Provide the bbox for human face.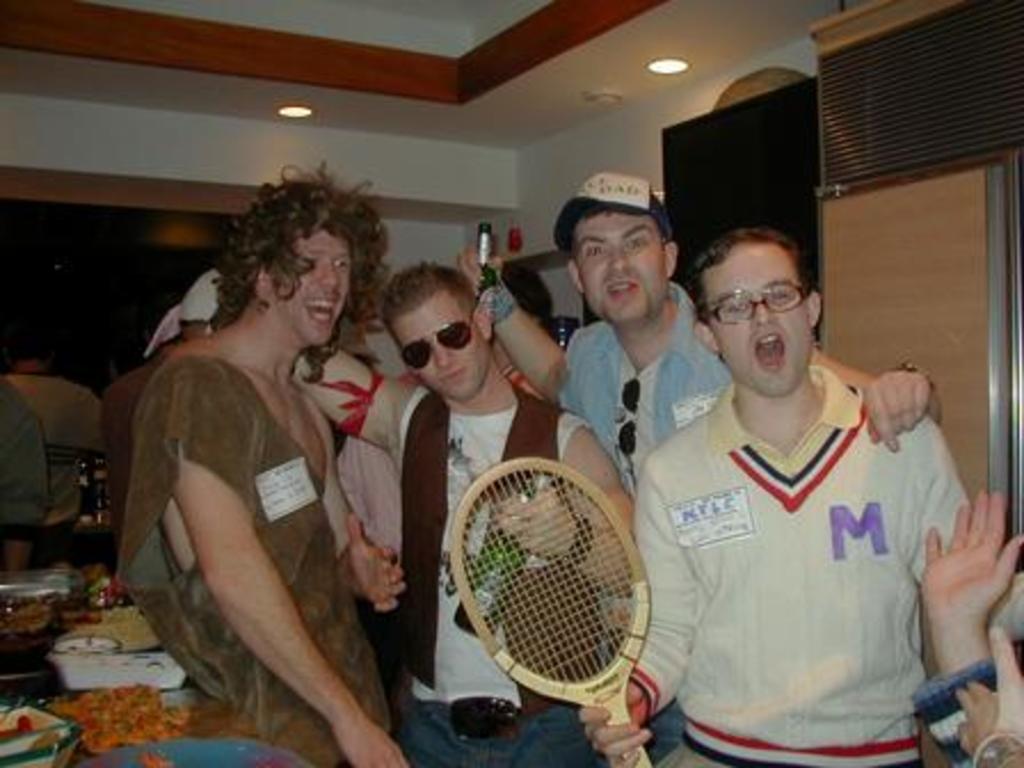
578/217/663/329.
